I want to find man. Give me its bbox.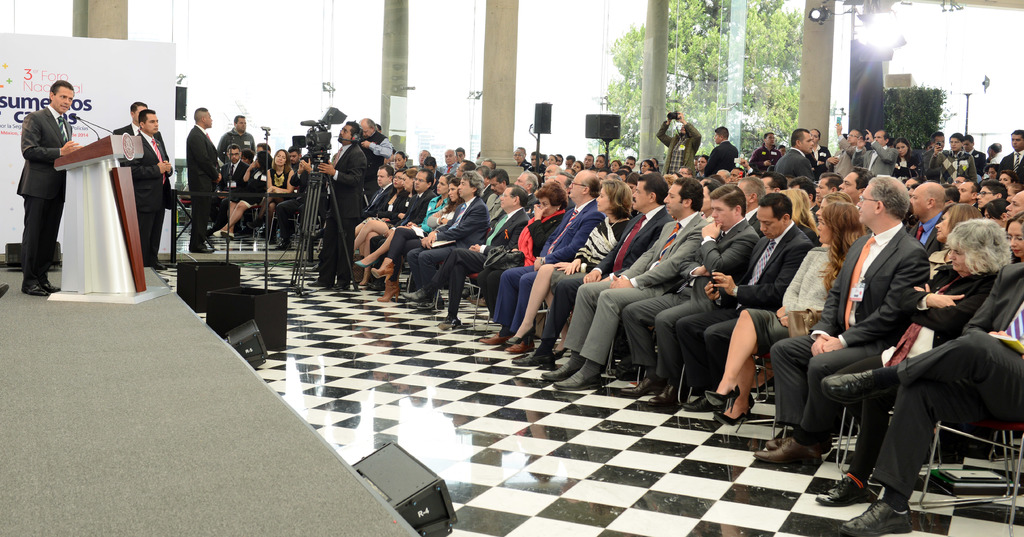
bbox=[514, 173, 539, 205].
